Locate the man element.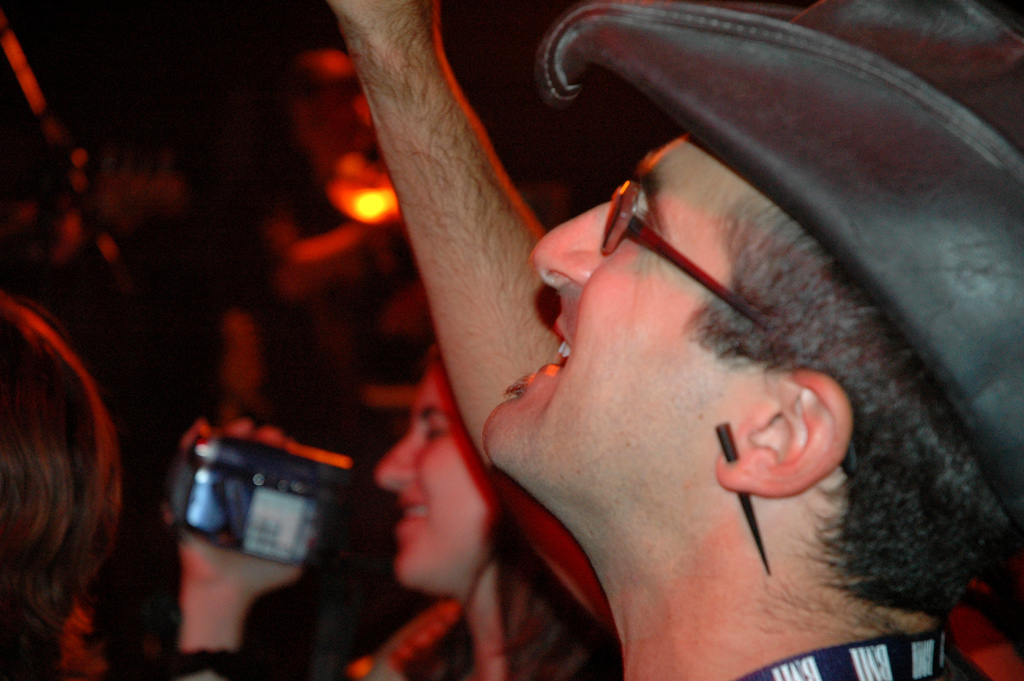
Element bbox: box(297, 11, 1023, 680).
